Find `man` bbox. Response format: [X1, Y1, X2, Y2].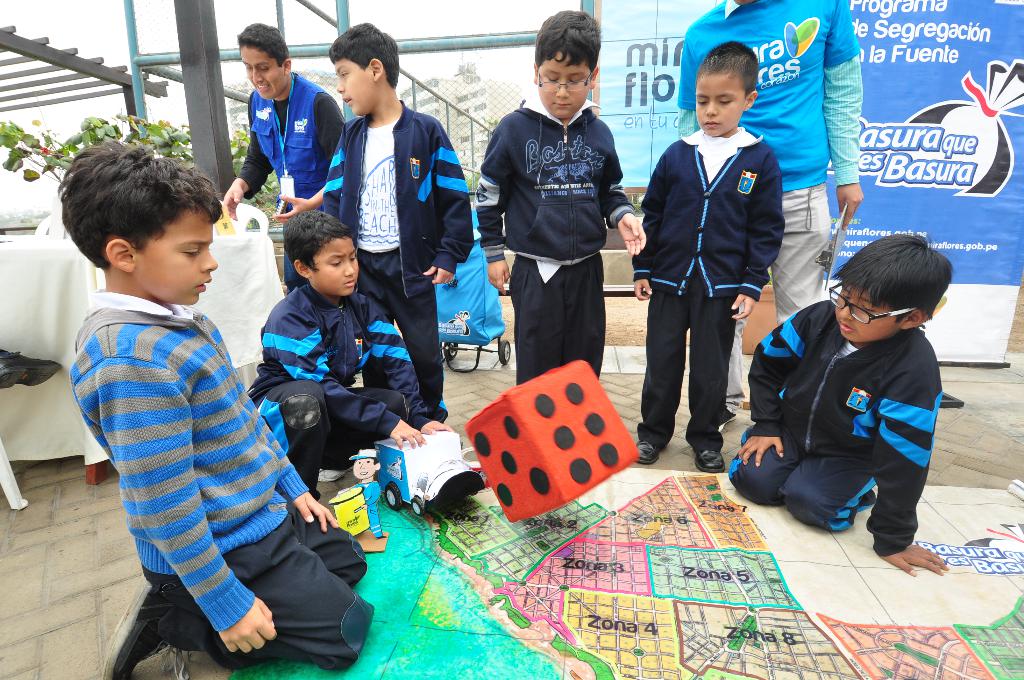
[673, 0, 862, 437].
